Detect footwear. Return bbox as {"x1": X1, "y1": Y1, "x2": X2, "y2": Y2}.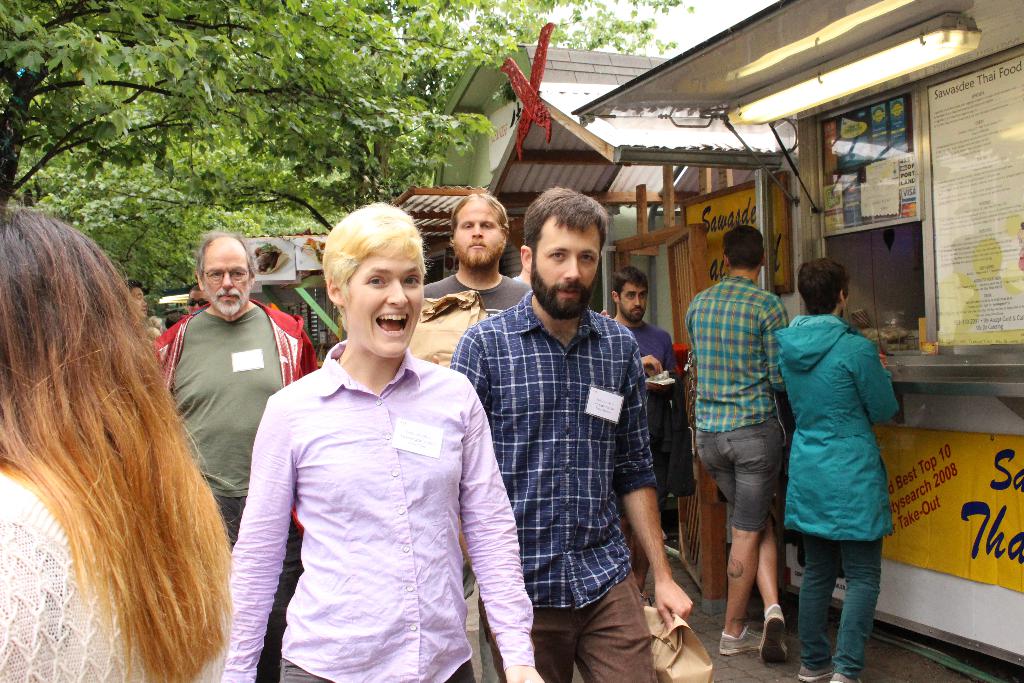
{"x1": 826, "y1": 668, "x2": 852, "y2": 682}.
